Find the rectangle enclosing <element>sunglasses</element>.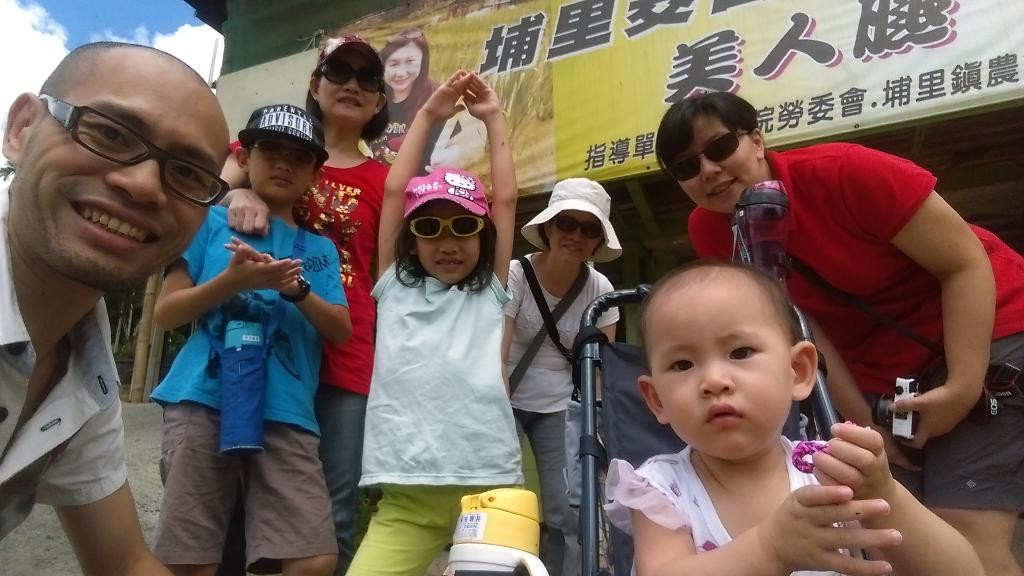
Rect(250, 140, 319, 167).
